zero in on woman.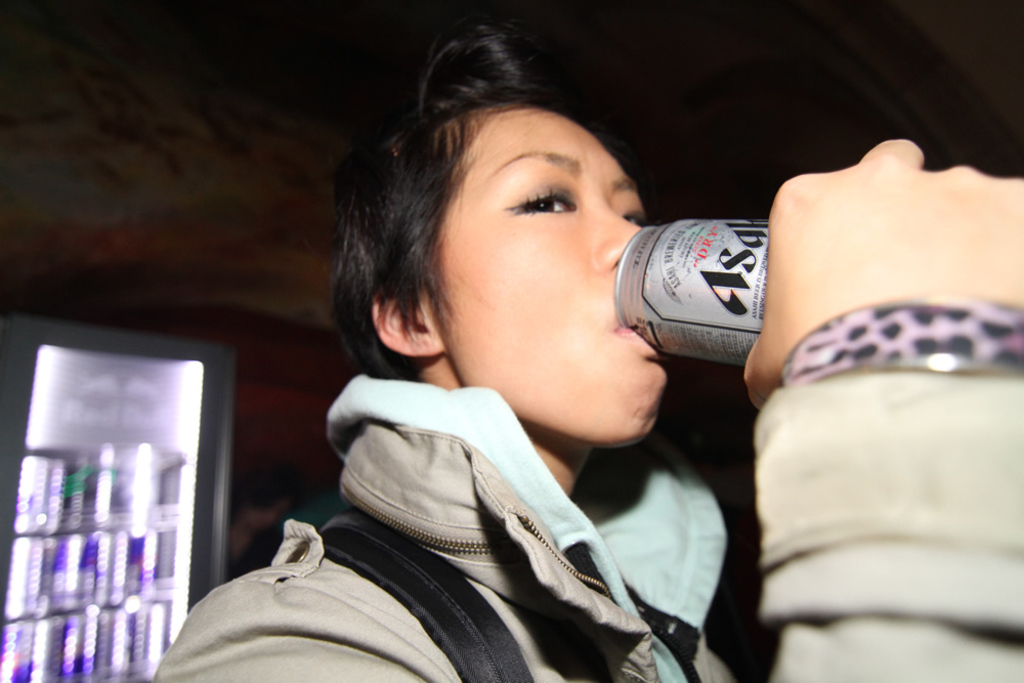
Zeroed in: x1=152 y1=7 x2=1023 y2=682.
